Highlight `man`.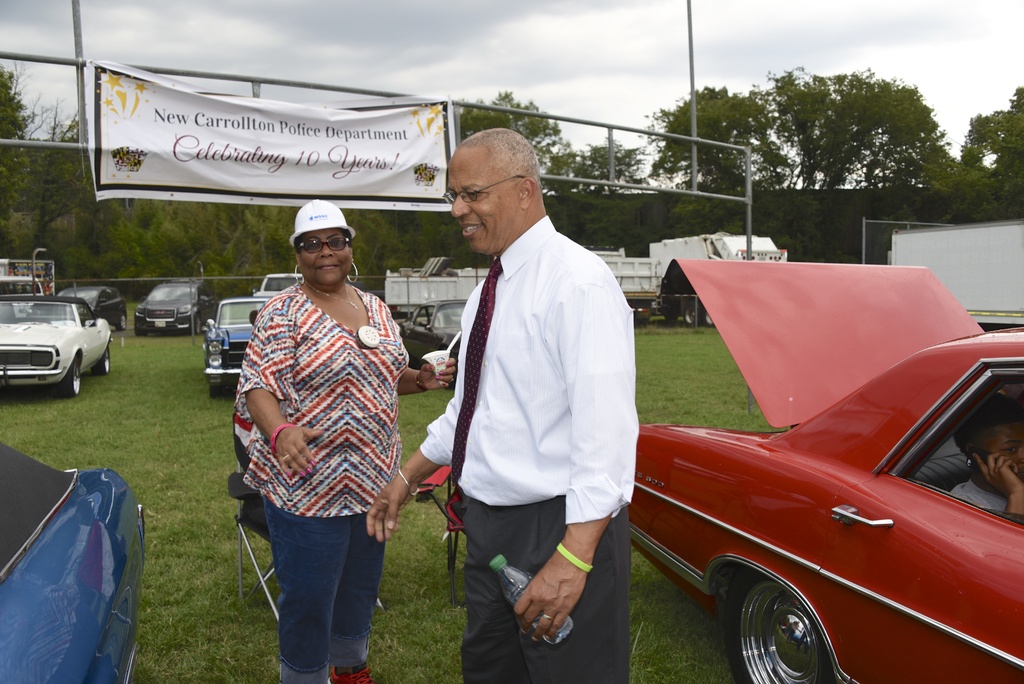
Highlighted region: (419, 123, 640, 670).
